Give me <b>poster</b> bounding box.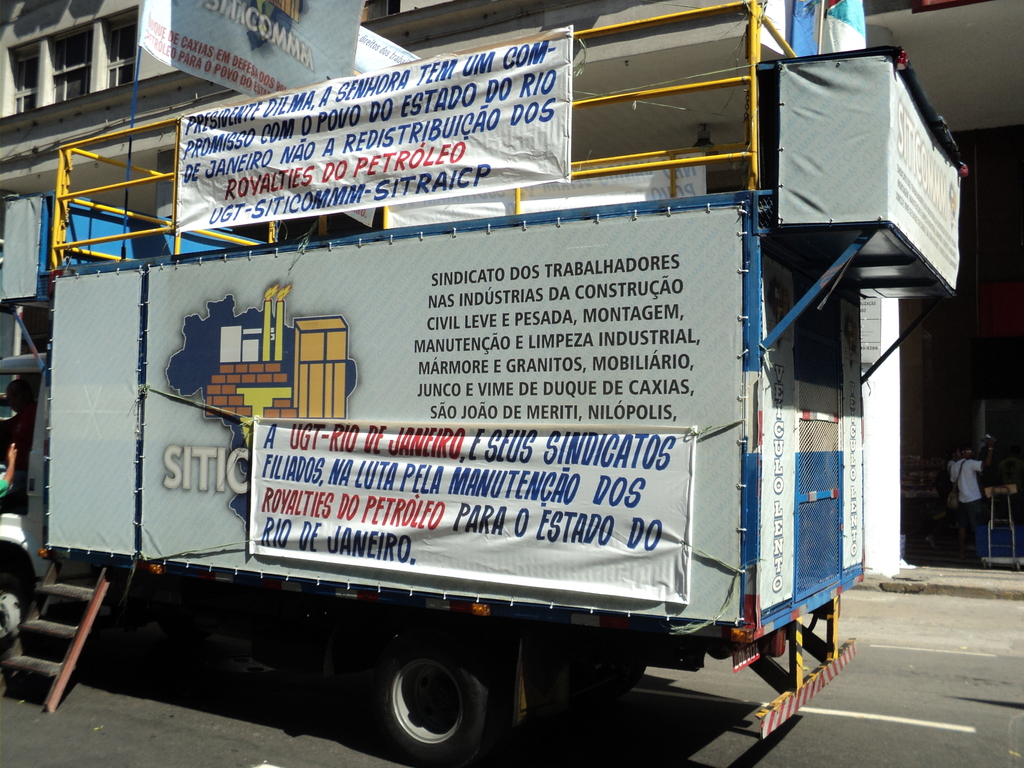
(x1=247, y1=417, x2=695, y2=602).
